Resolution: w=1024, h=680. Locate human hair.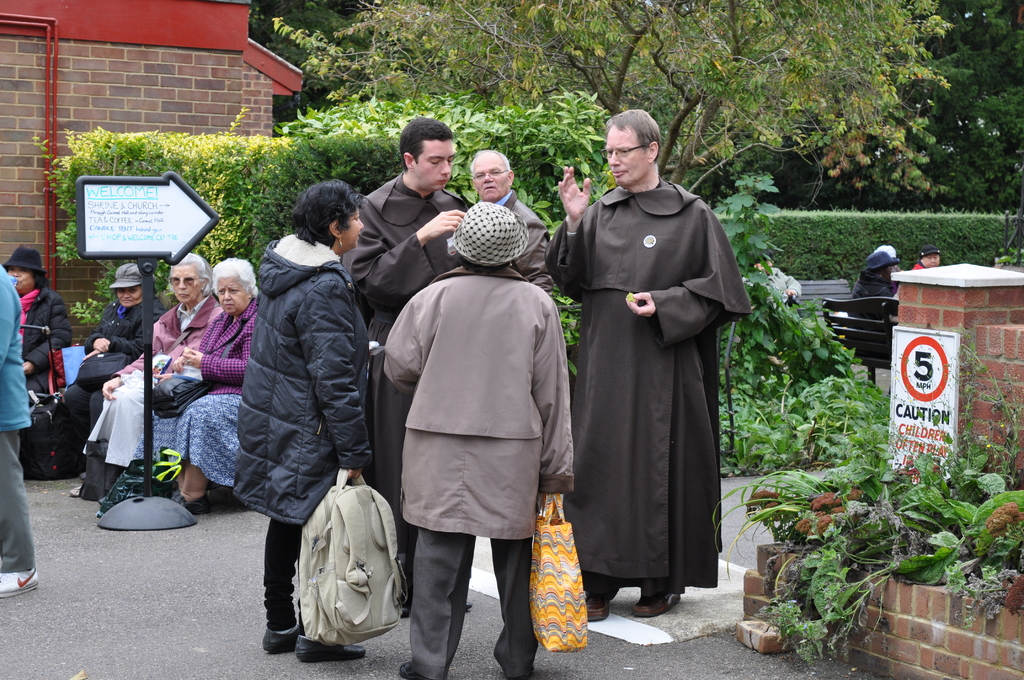
{"x1": 288, "y1": 174, "x2": 354, "y2": 248}.
